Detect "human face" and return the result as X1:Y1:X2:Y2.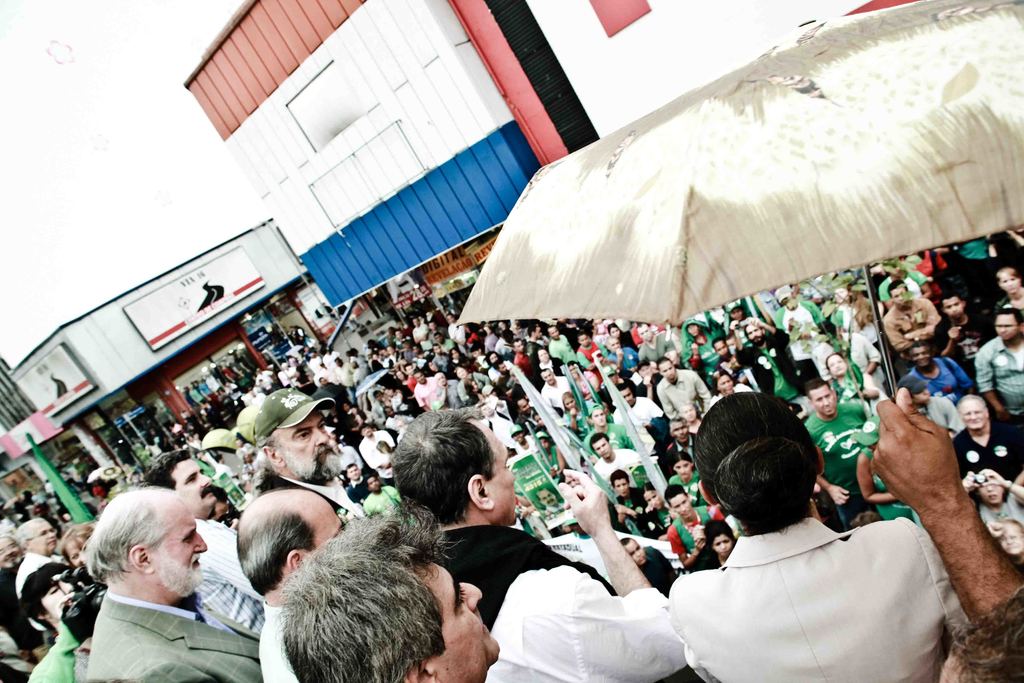
316:498:344:550.
